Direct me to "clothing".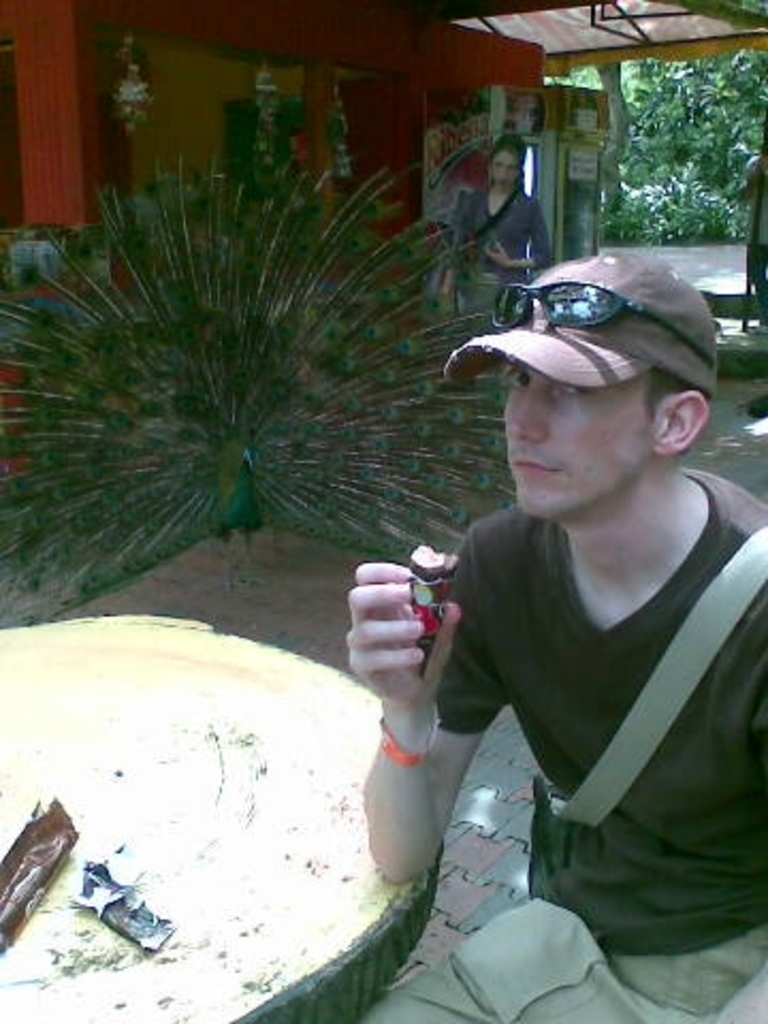
Direction: l=446, t=186, r=553, b=335.
